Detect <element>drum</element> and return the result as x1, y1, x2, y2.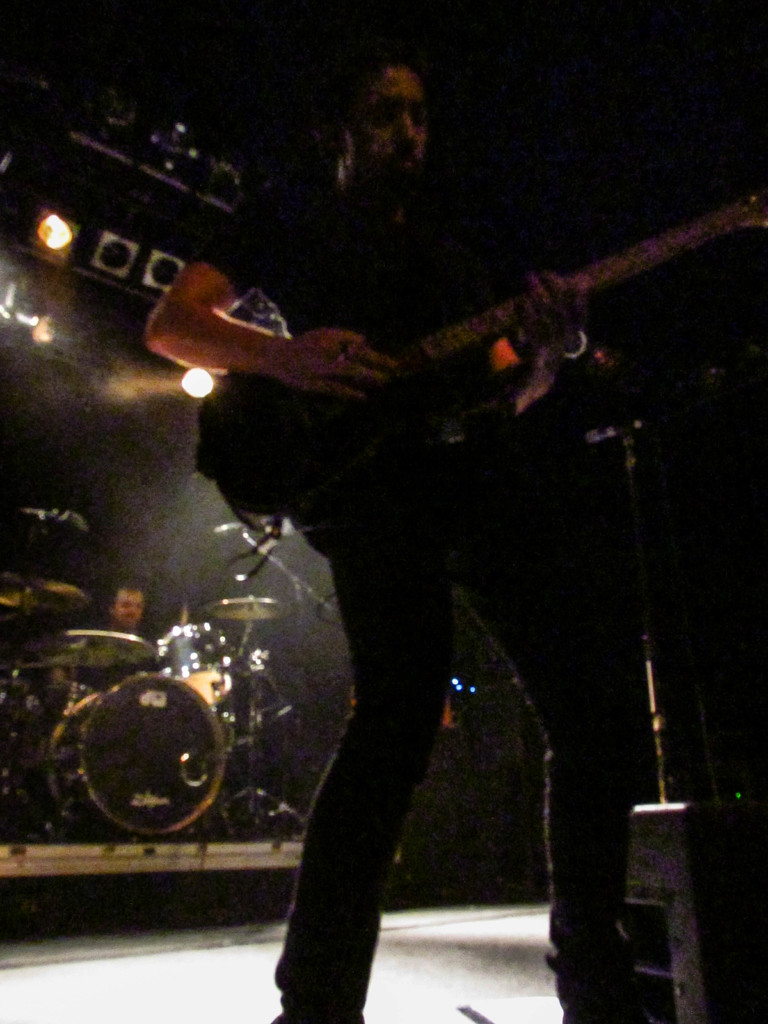
157, 622, 234, 706.
